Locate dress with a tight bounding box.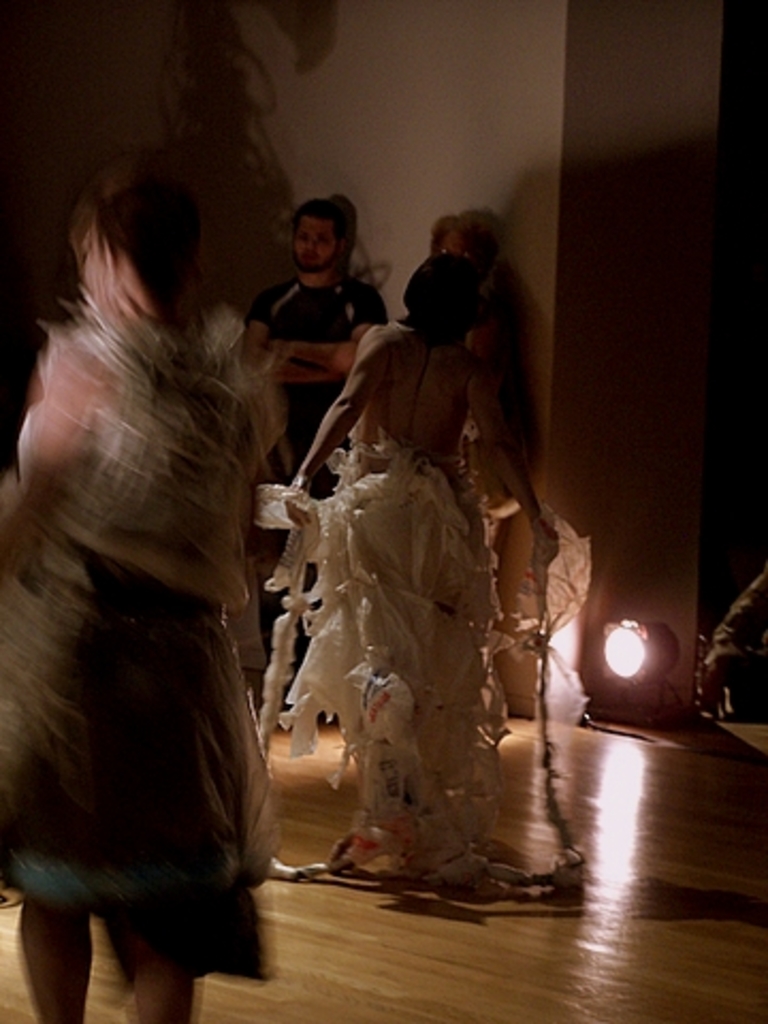
box(0, 309, 284, 913).
